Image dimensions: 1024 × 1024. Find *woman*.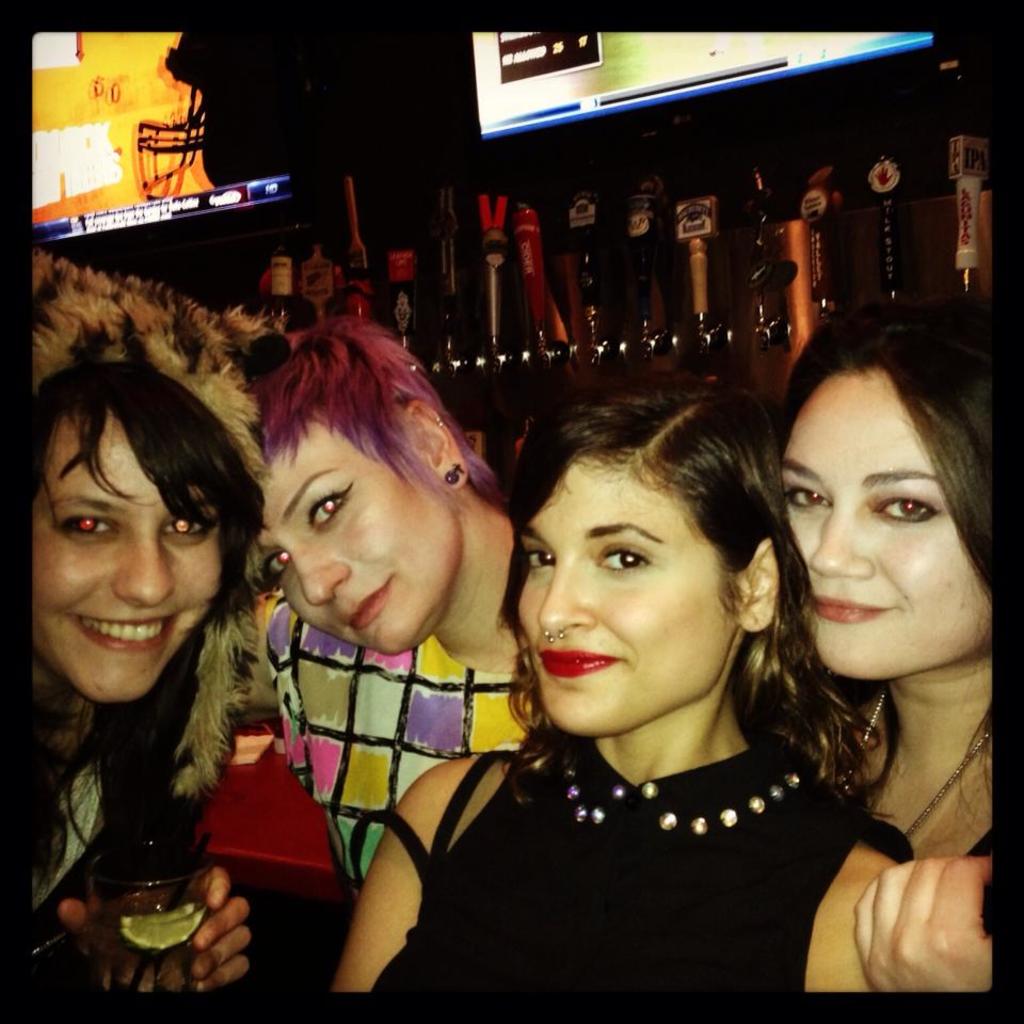
select_region(405, 365, 885, 1014).
